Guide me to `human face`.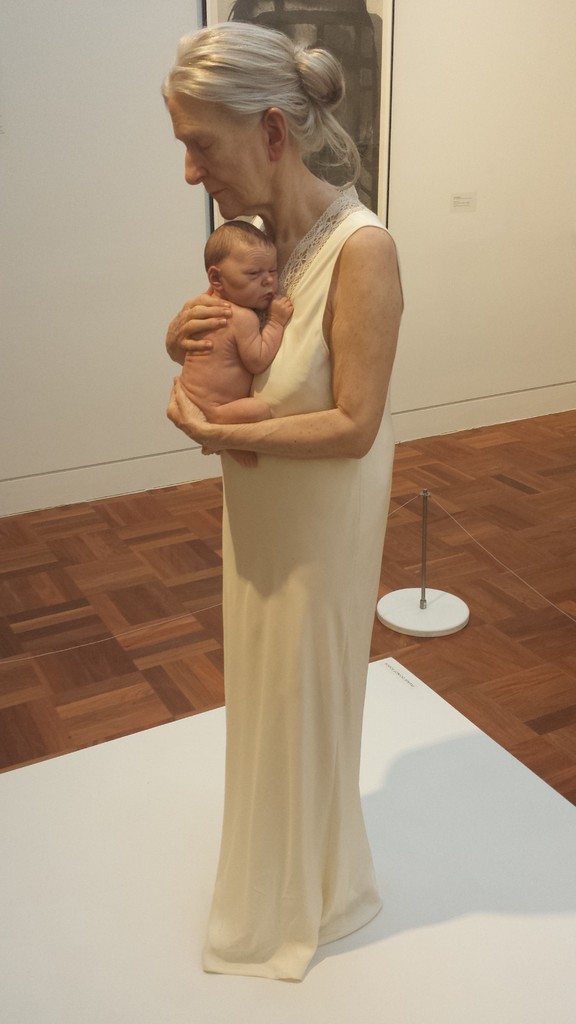
Guidance: 164/88/271/221.
